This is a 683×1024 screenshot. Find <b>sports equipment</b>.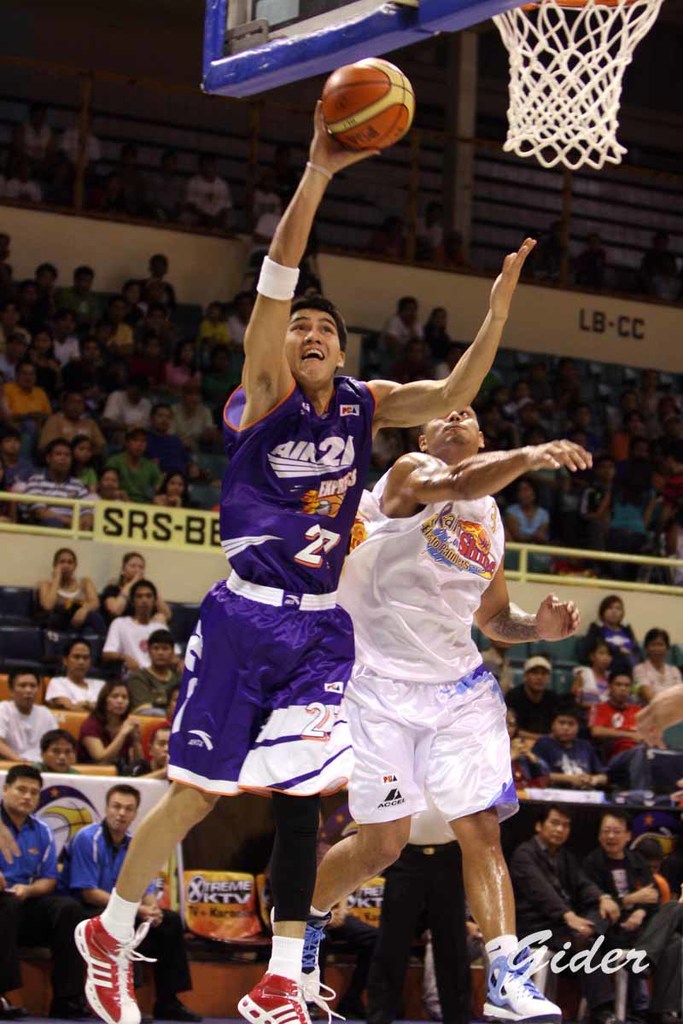
Bounding box: [493,0,669,173].
